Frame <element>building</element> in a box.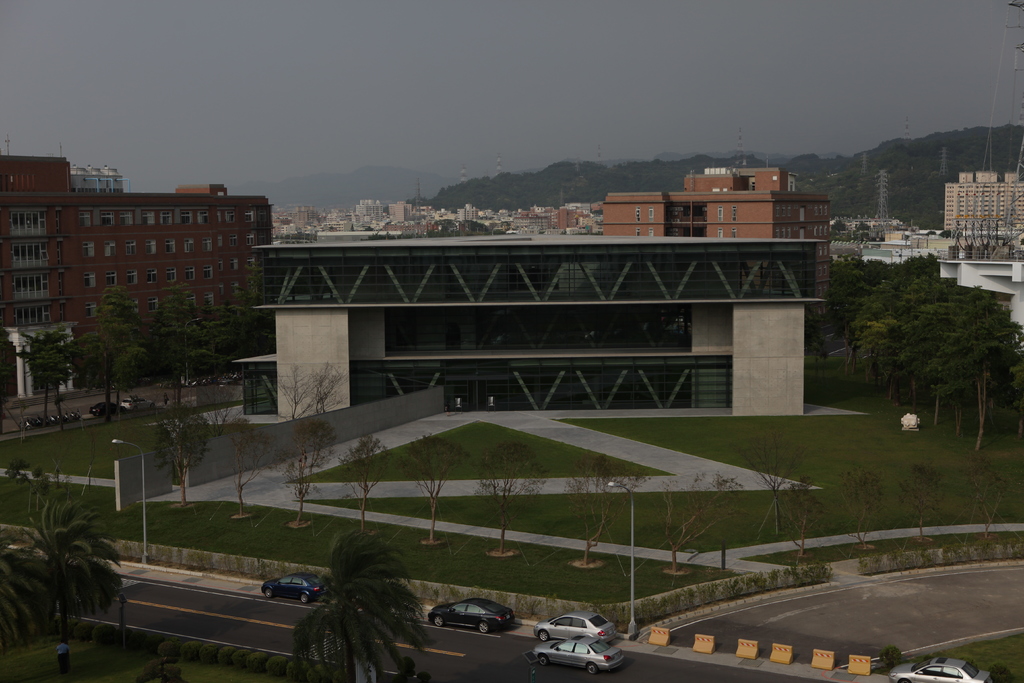
229,230,823,415.
